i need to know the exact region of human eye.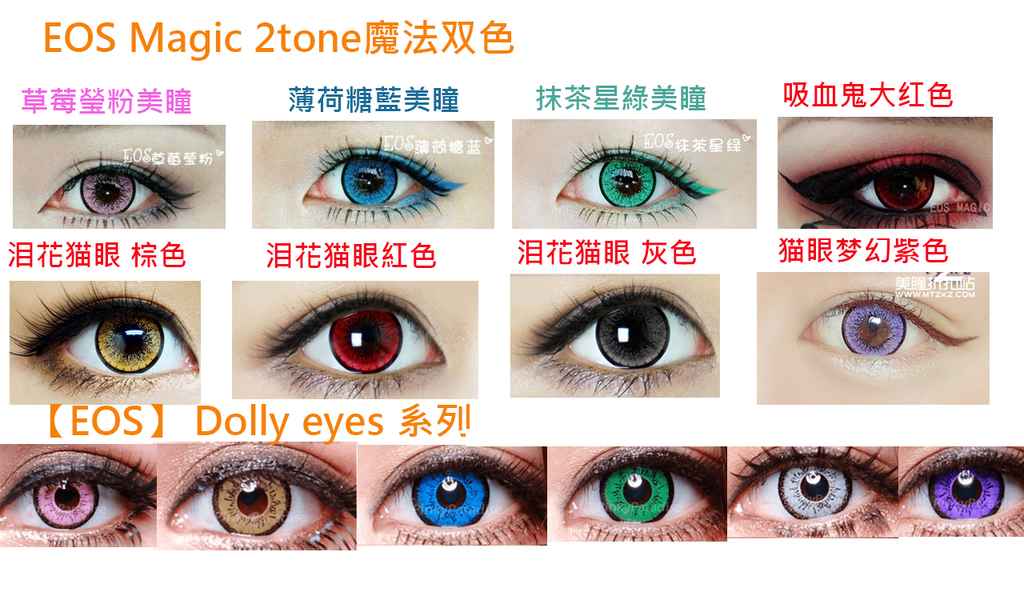
Region: bbox=(250, 281, 444, 398).
